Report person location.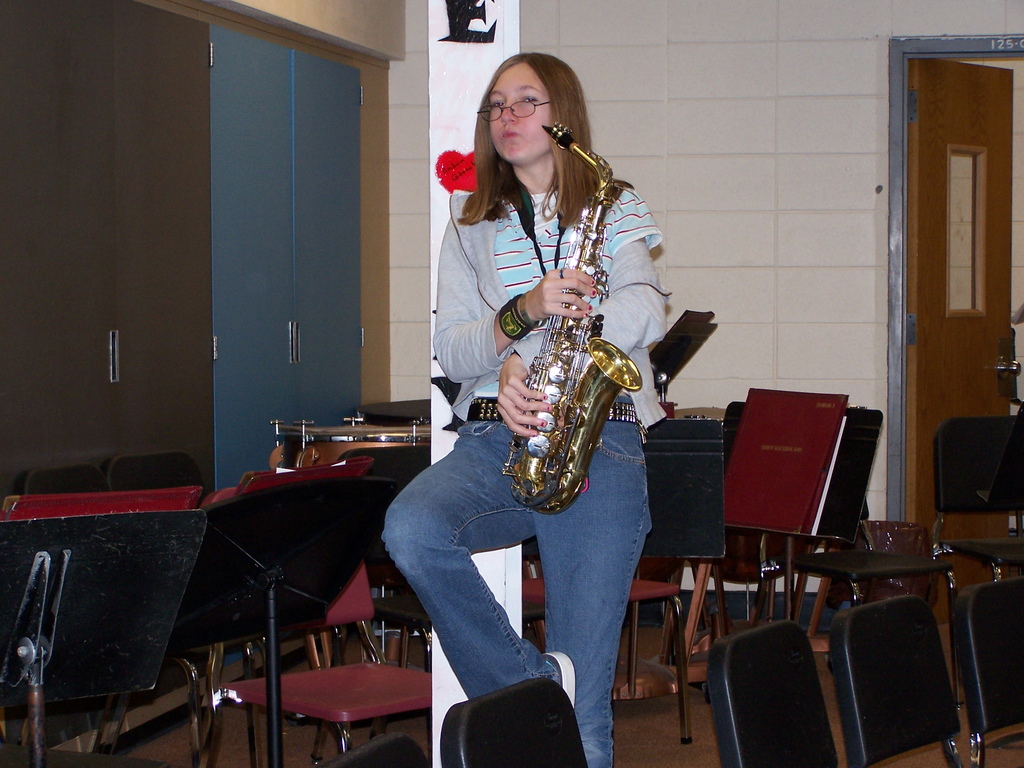
Report: detection(272, 444, 286, 466).
